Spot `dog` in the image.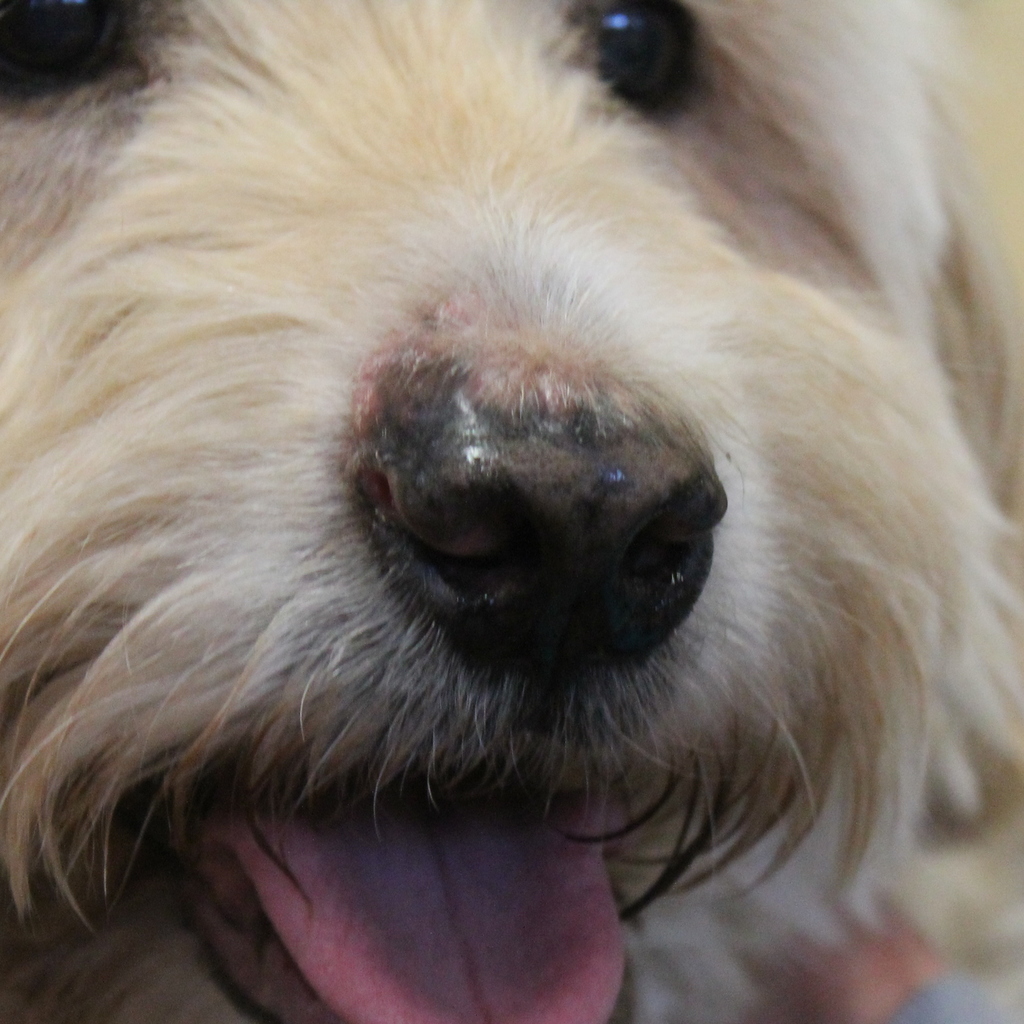
`dog` found at pyautogui.locateOnScreen(0, 0, 1023, 1023).
